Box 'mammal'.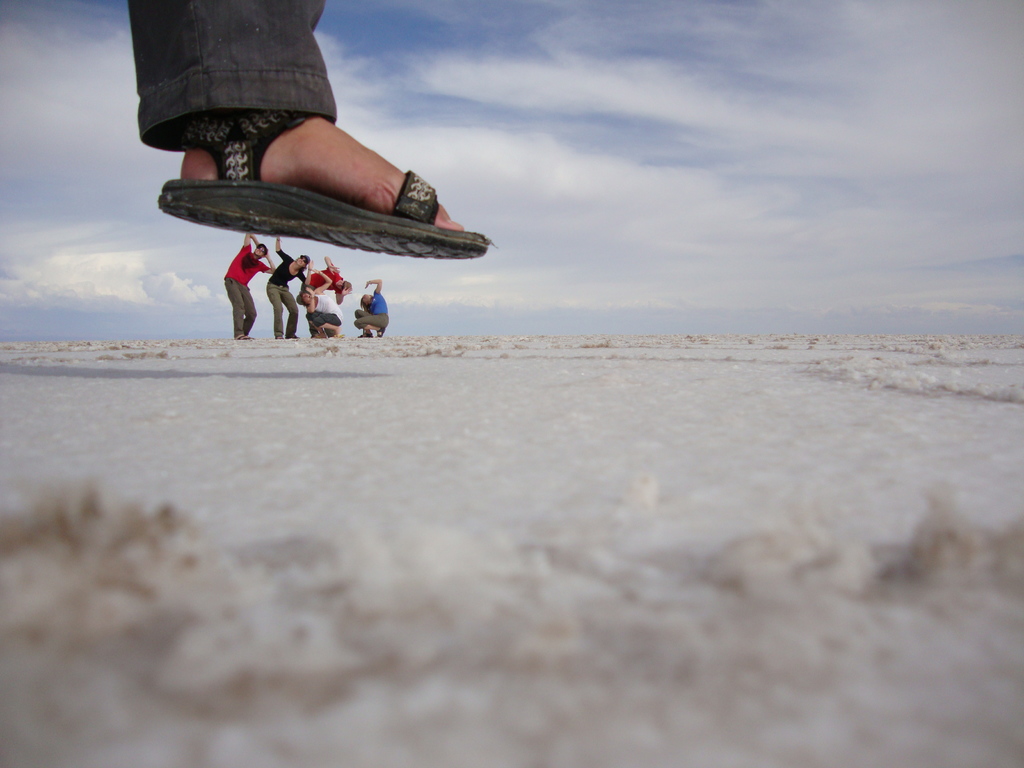
bbox=[297, 262, 356, 315].
